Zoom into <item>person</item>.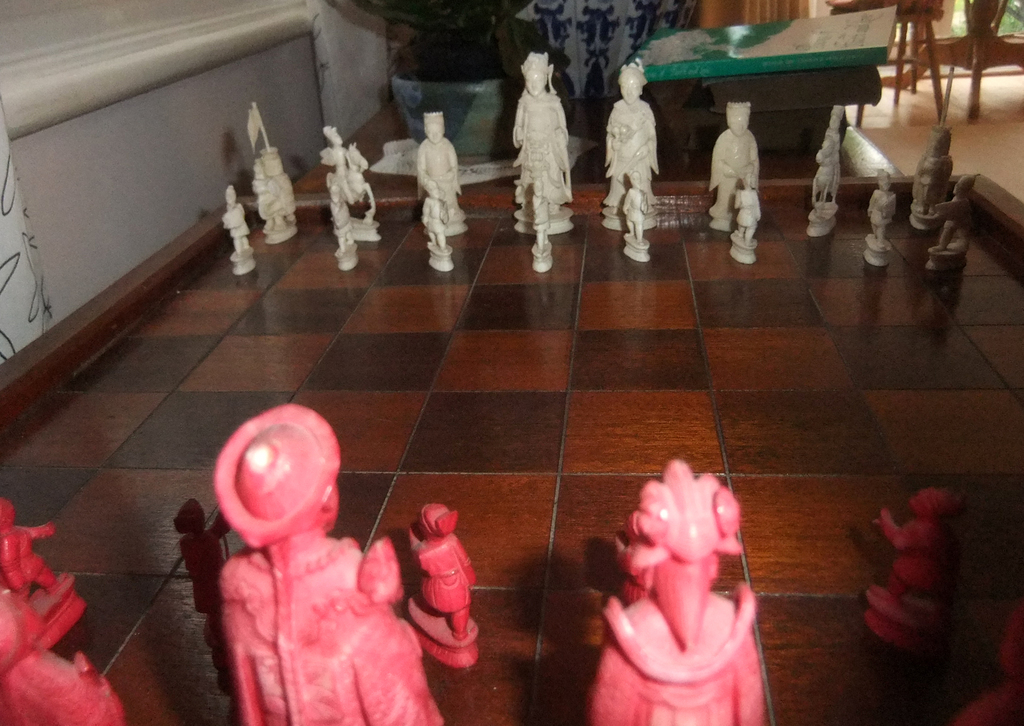
Zoom target: [586, 455, 767, 725].
